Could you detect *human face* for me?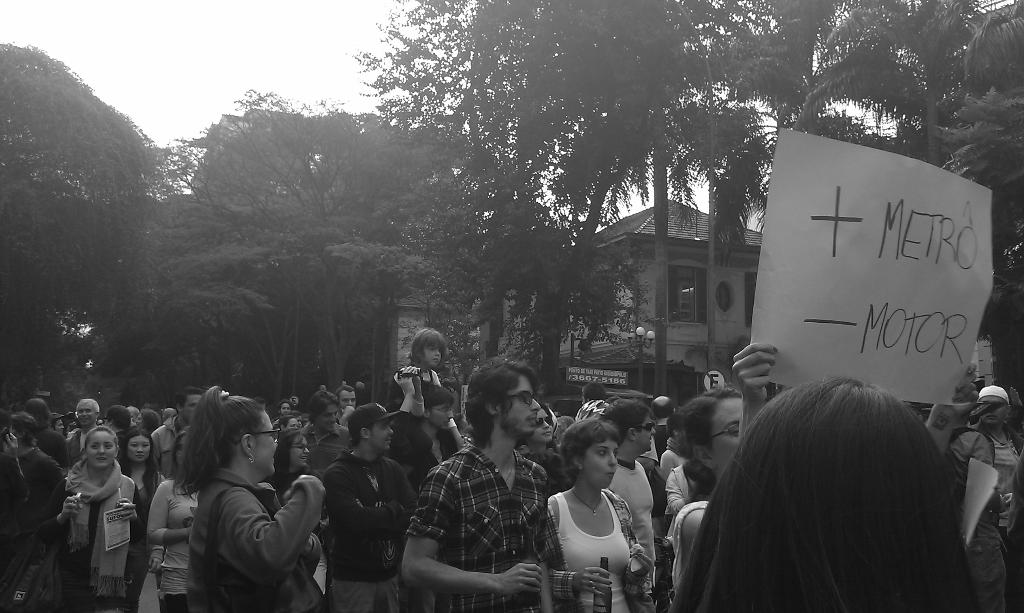
Detection result: (left=531, top=408, right=553, bottom=439).
